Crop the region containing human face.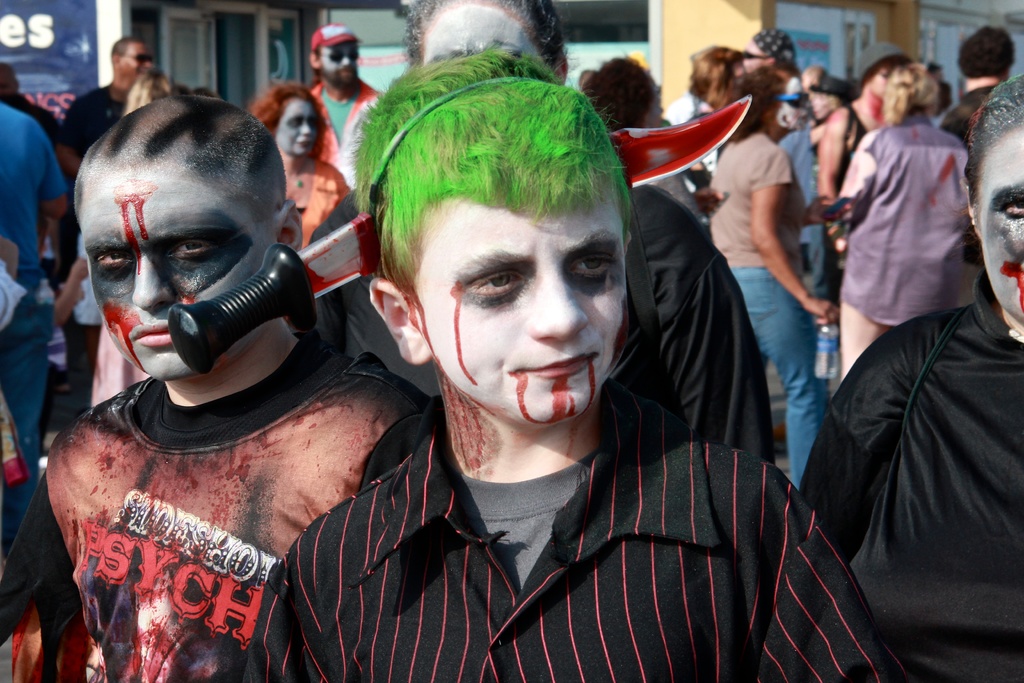
Crop region: bbox=[769, 77, 810, 138].
